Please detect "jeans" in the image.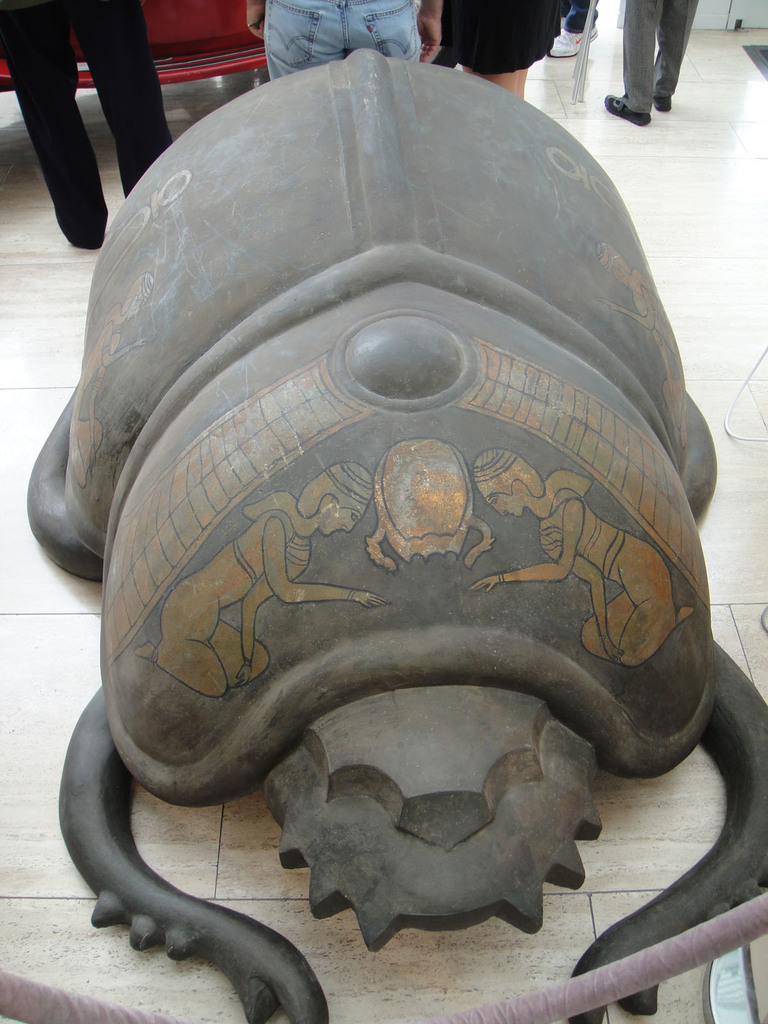
x1=628 y1=0 x2=703 y2=106.
